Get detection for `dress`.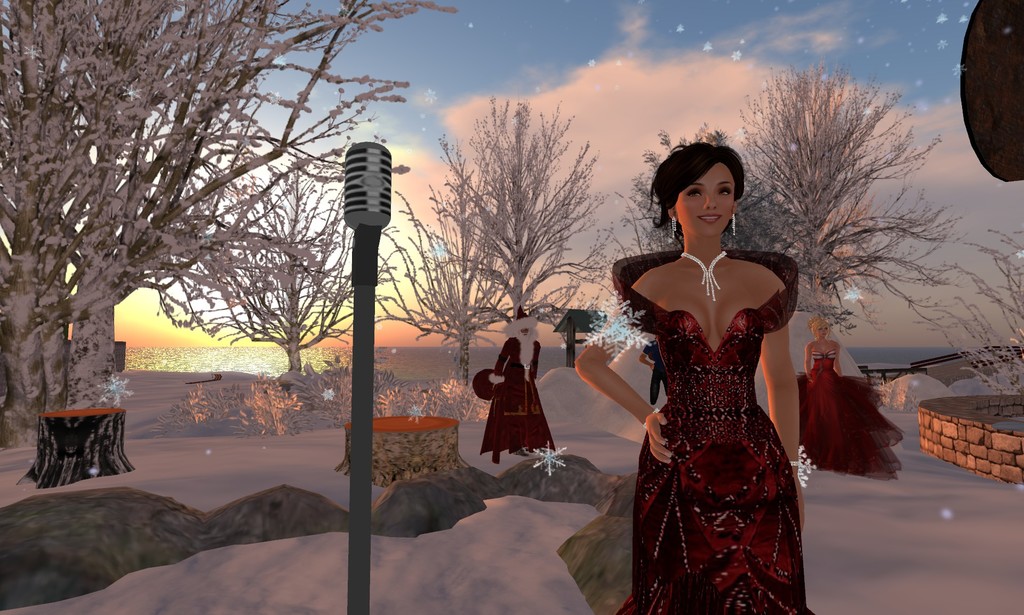
Detection: 483:338:555:454.
